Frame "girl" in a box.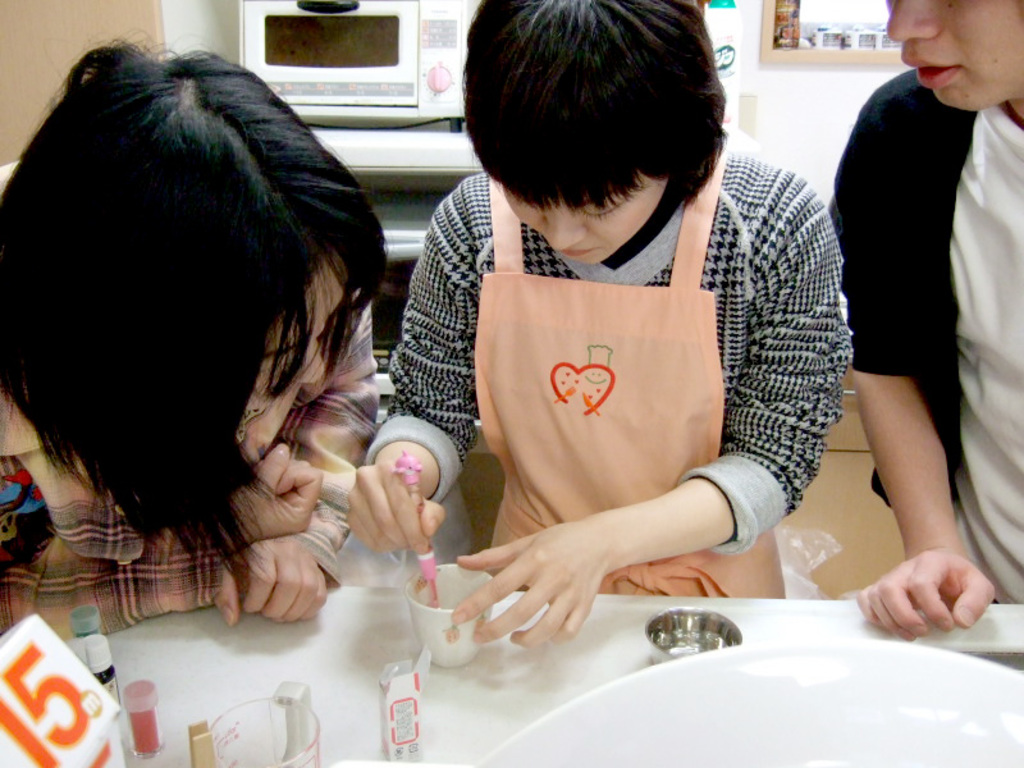
BBox(0, 26, 383, 645).
